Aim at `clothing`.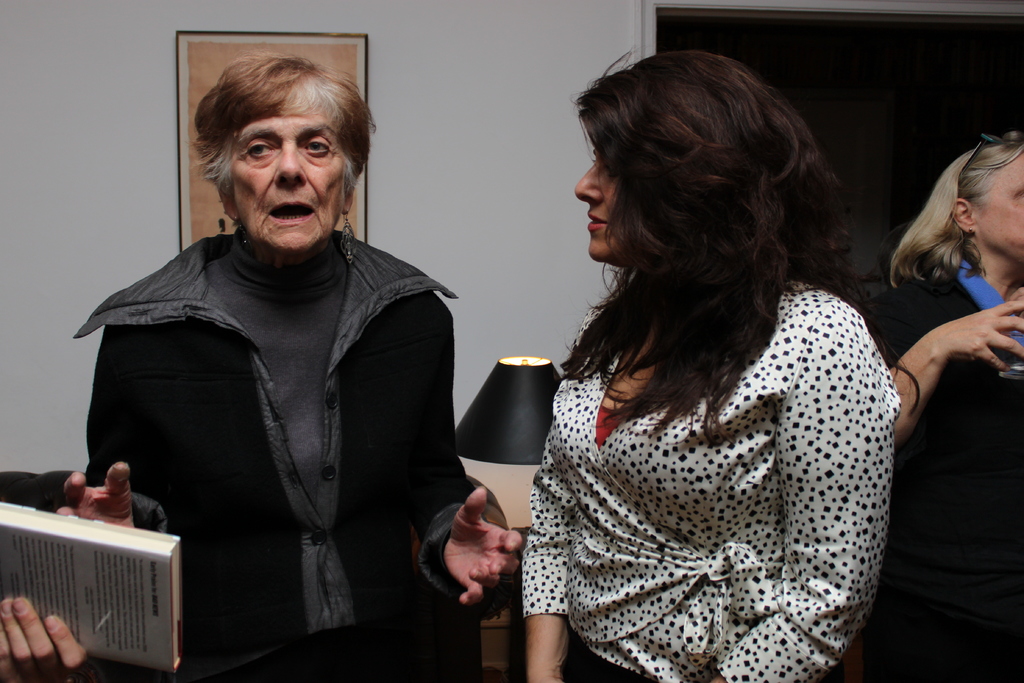
Aimed at 525:278:909:682.
